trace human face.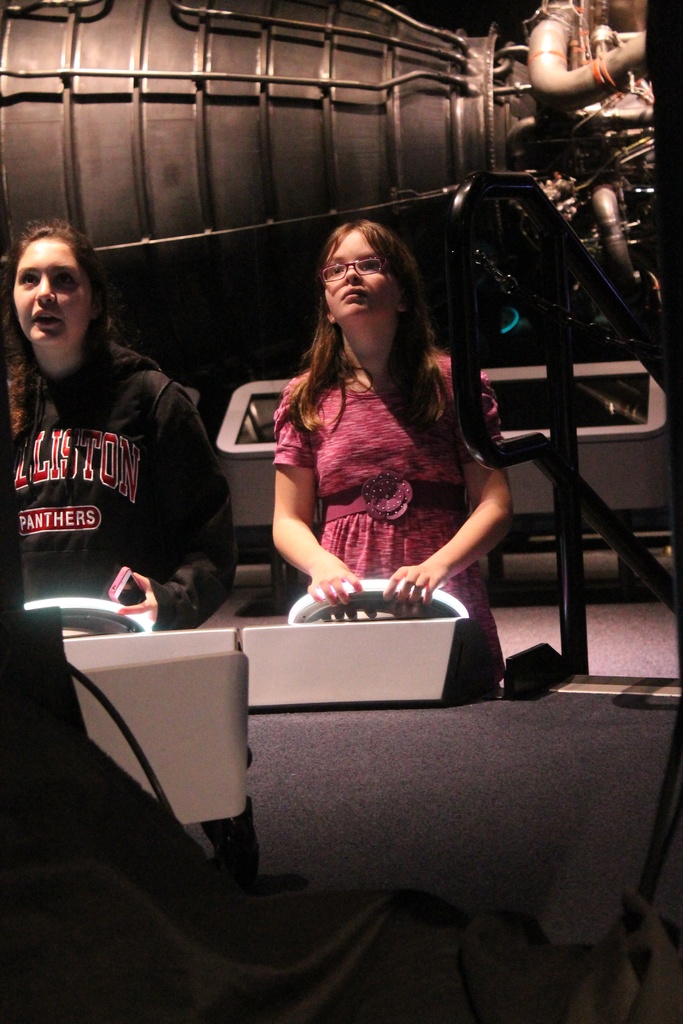
Traced to crop(322, 228, 400, 319).
